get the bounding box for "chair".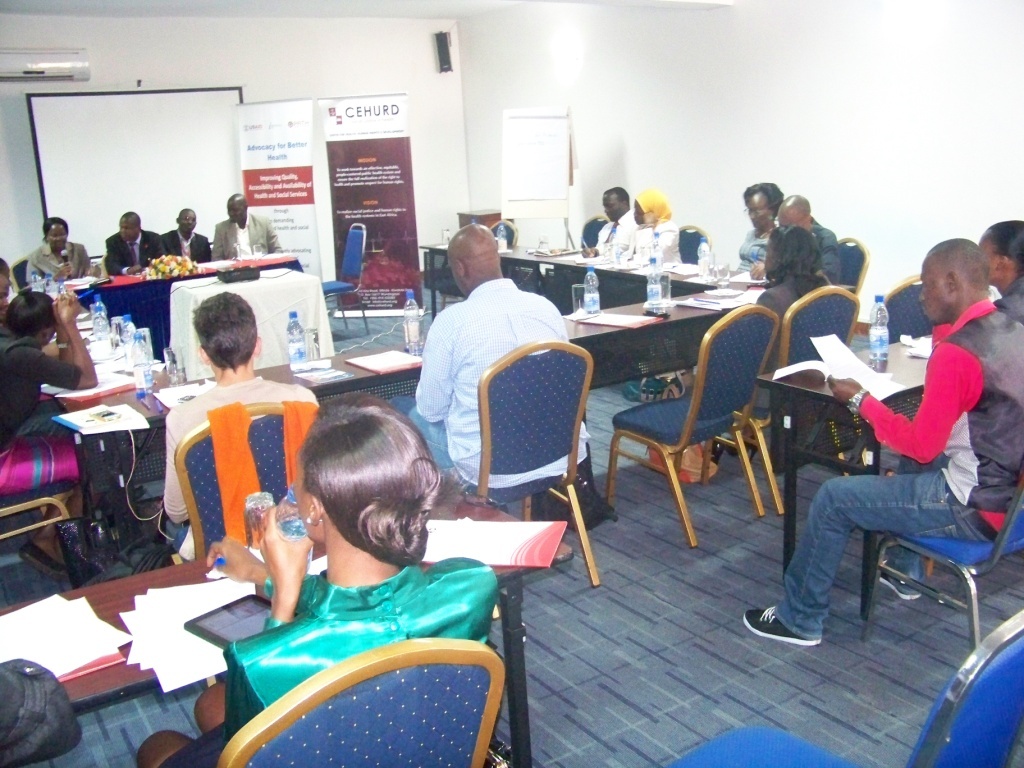
727:281:863:513.
